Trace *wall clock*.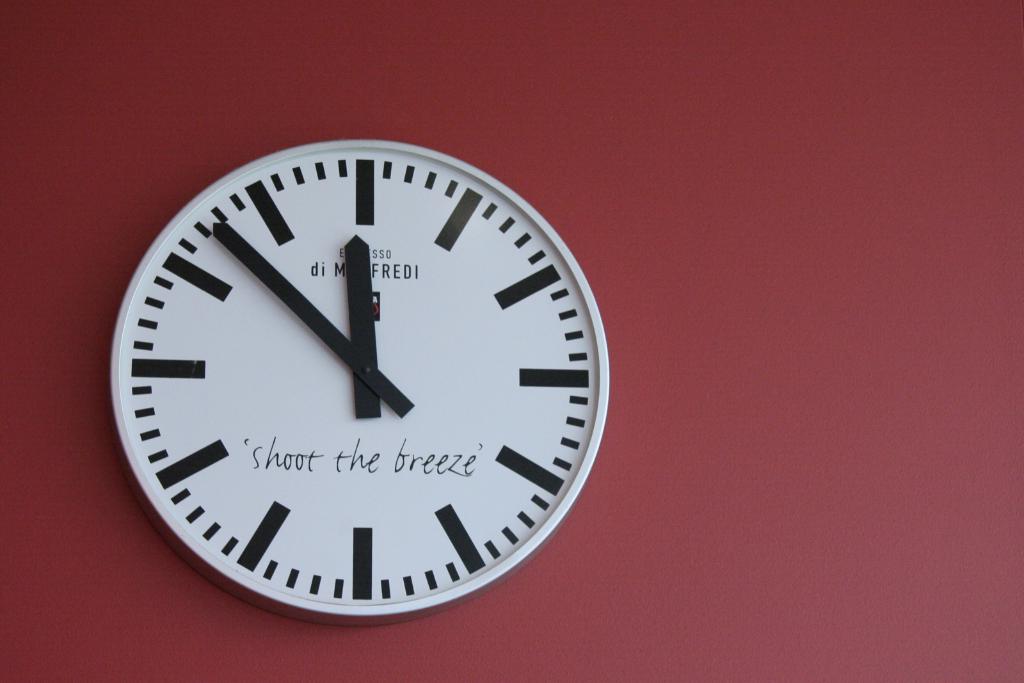
Traced to box(117, 131, 621, 615).
